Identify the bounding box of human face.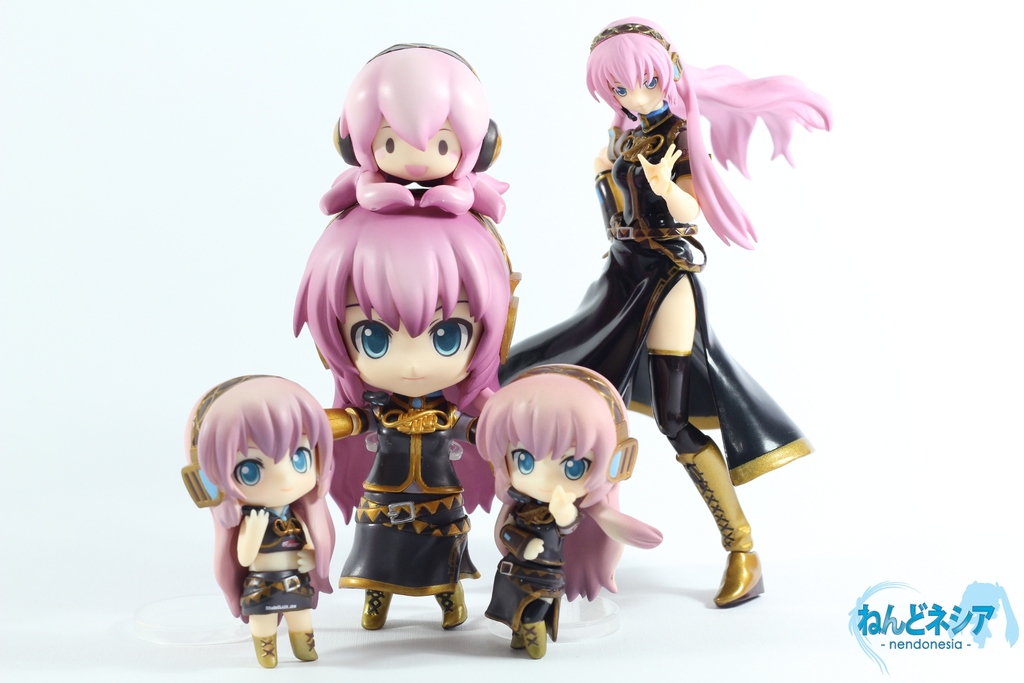
372, 117, 461, 183.
